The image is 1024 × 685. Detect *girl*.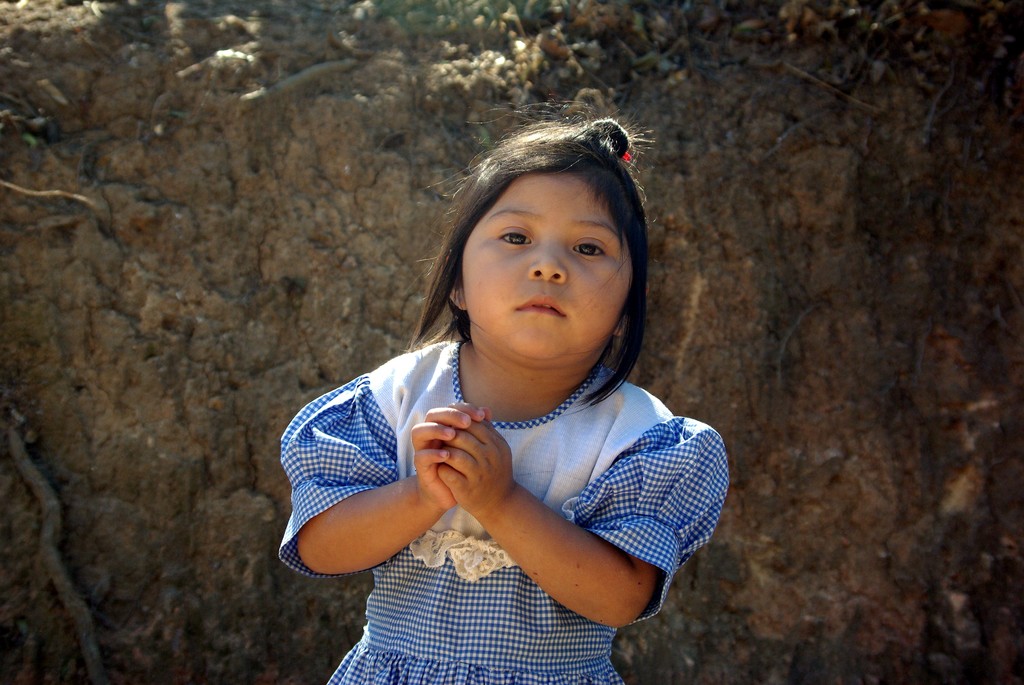
Detection: left=276, top=104, right=727, bottom=684.
